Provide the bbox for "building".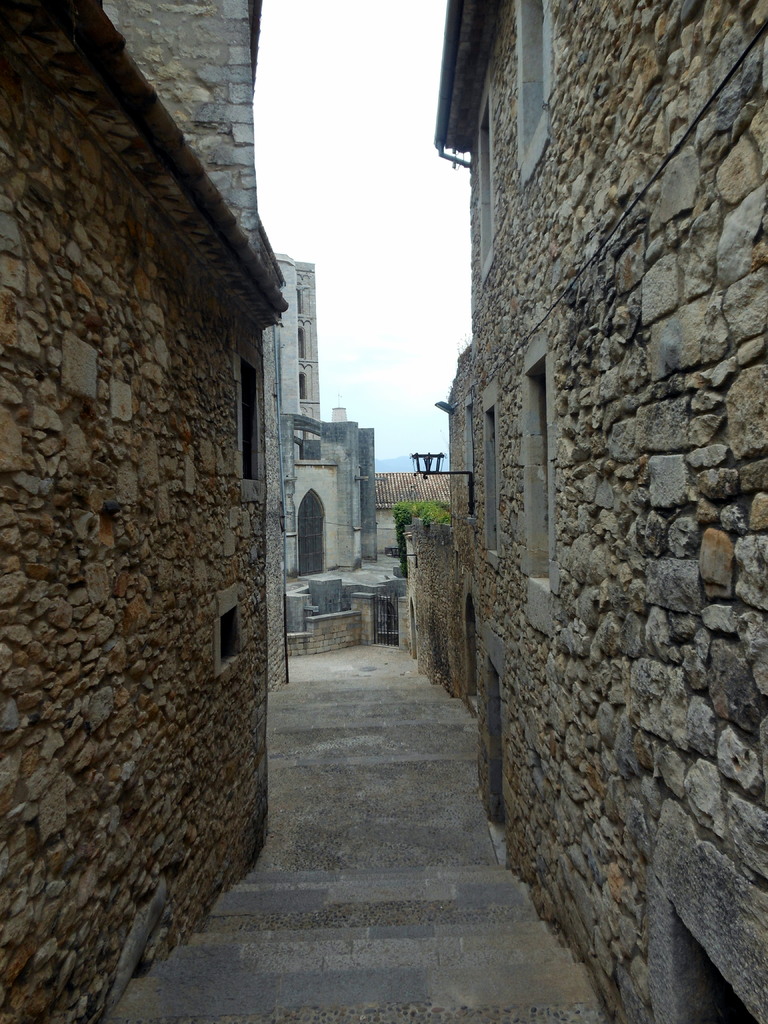
<bbox>0, 0, 280, 1023</bbox>.
